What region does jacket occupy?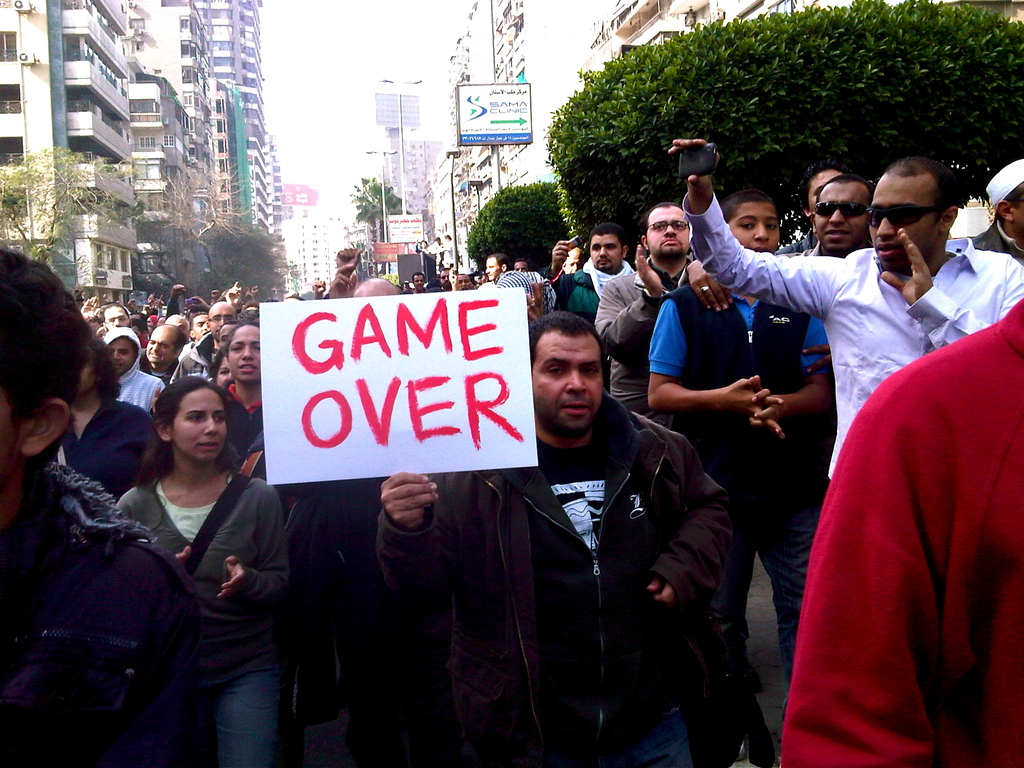
pyautogui.locateOnScreen(113, 458, 312, 692).
